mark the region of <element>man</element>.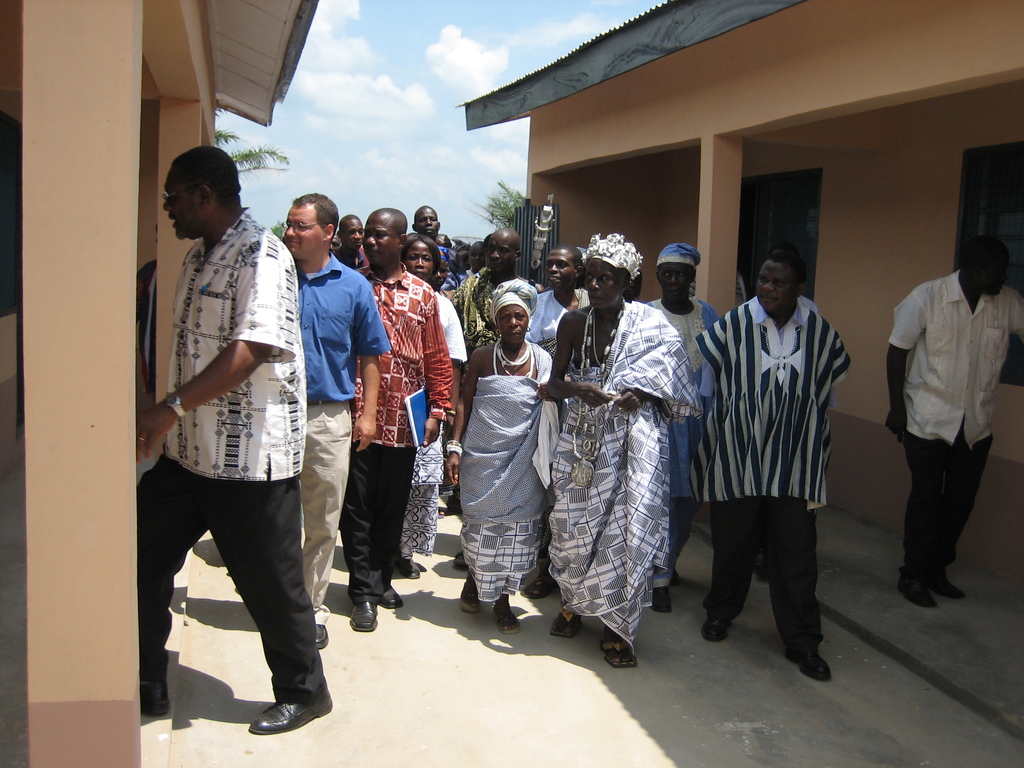
Region: Rect(413, 205, 466, 288).
